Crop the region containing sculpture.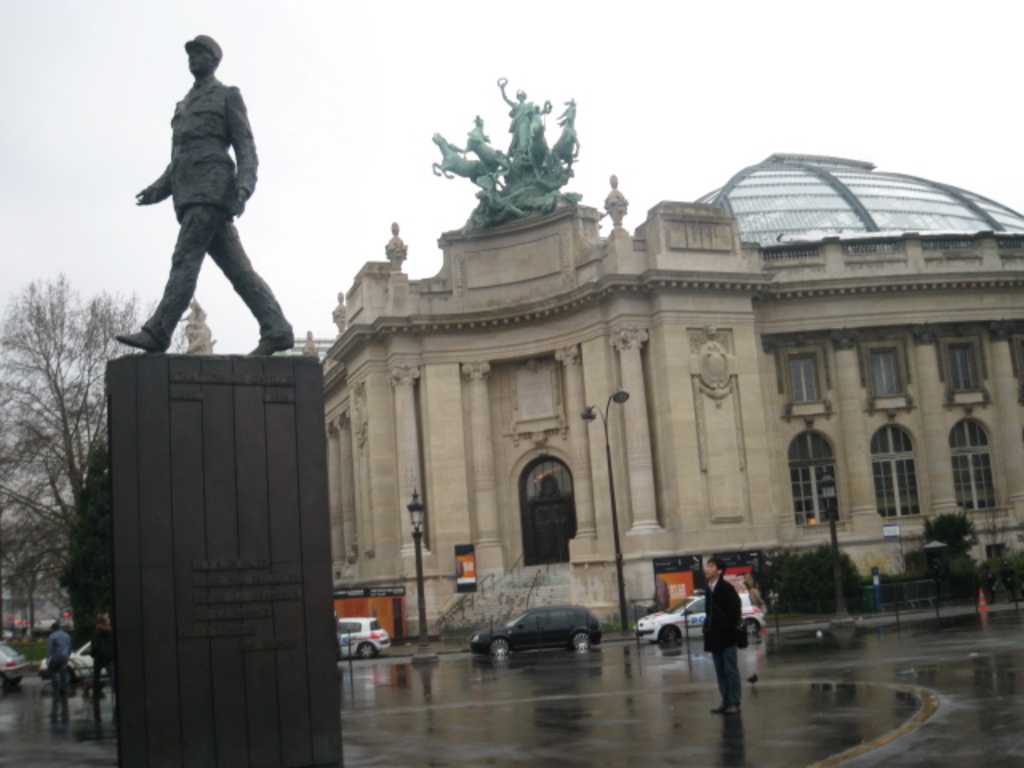
Crop region: box=[558, 93, 590, 157].
